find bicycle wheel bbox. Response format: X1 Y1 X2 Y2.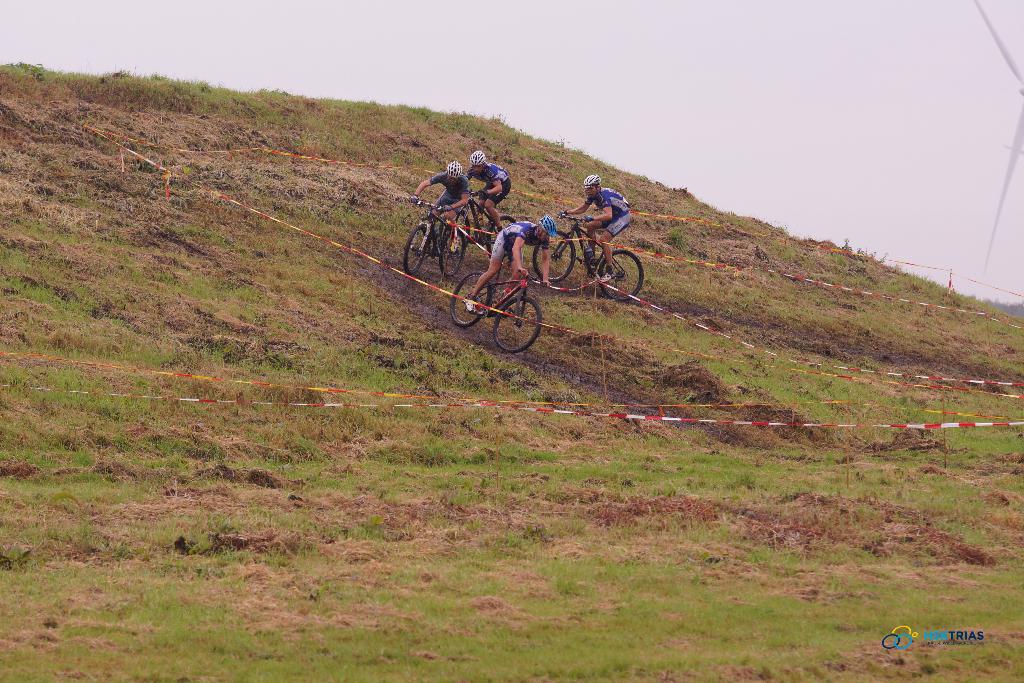
492 285 543 353.
